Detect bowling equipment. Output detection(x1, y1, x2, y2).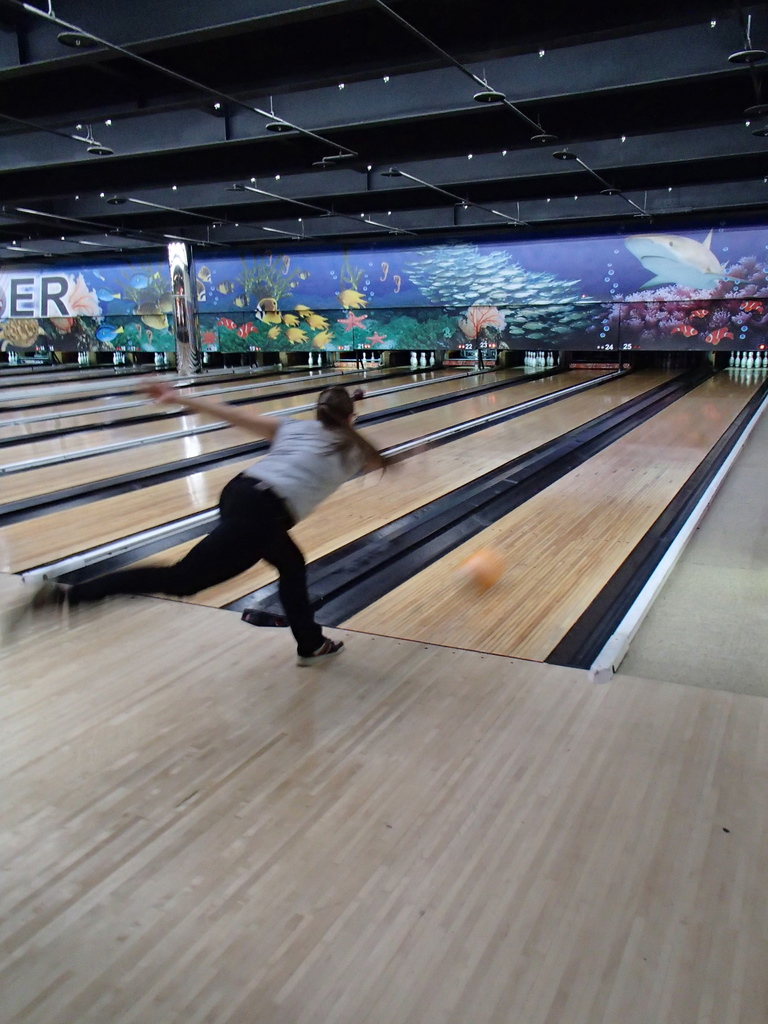
detection(453, 540, 502, 603).
